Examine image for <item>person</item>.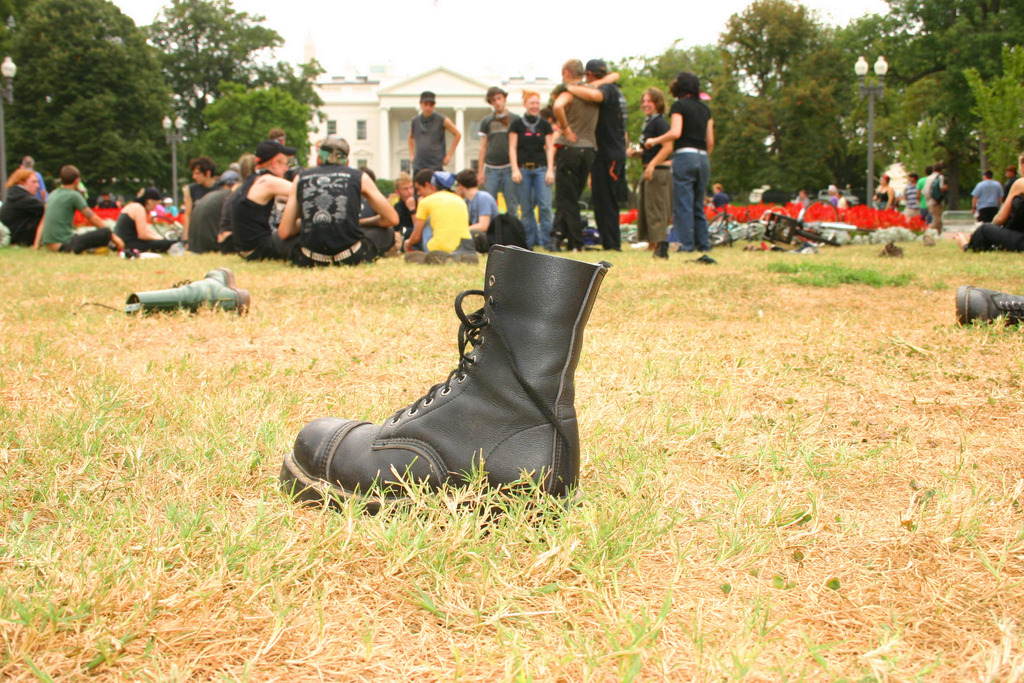
Examination result: <bbox>948, 153, 1023, 251</bbox>.
